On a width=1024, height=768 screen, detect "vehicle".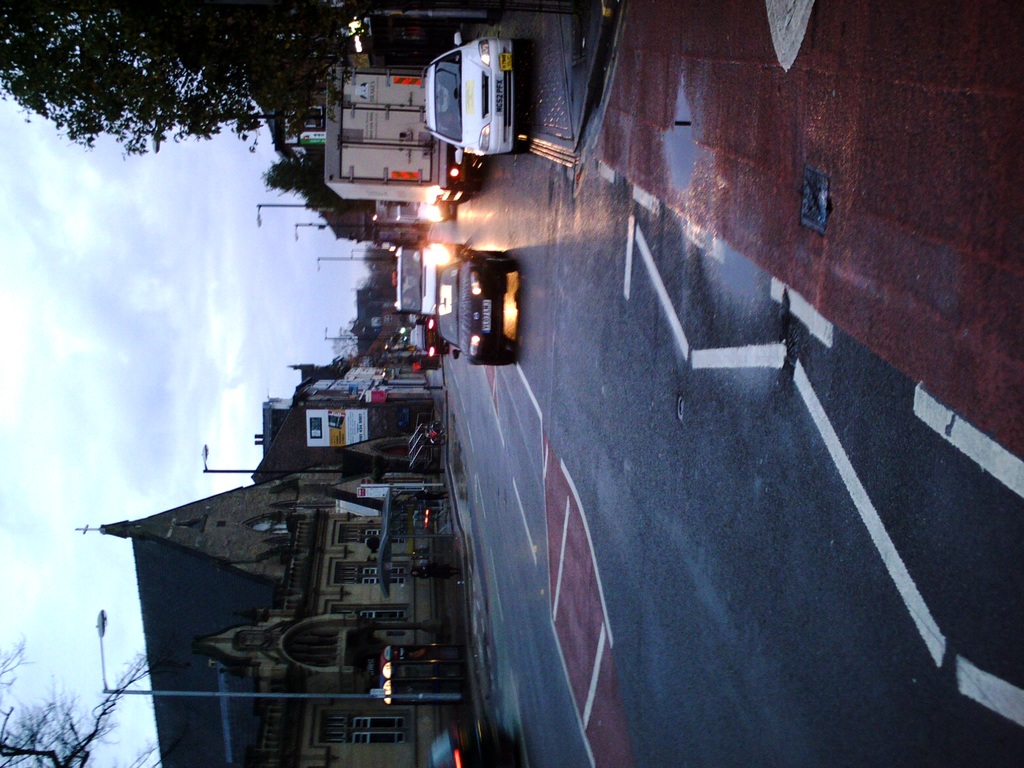
crop(409, 327, 431, 352).
